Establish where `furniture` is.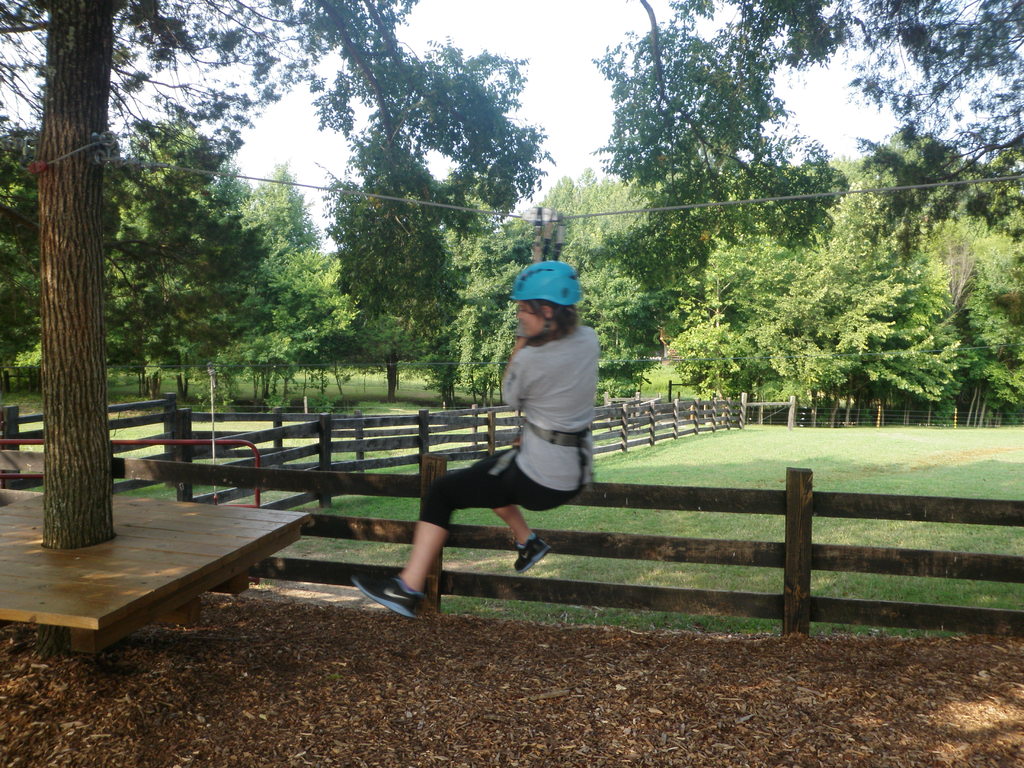
Established at locate(0, 492, 313, 656).
